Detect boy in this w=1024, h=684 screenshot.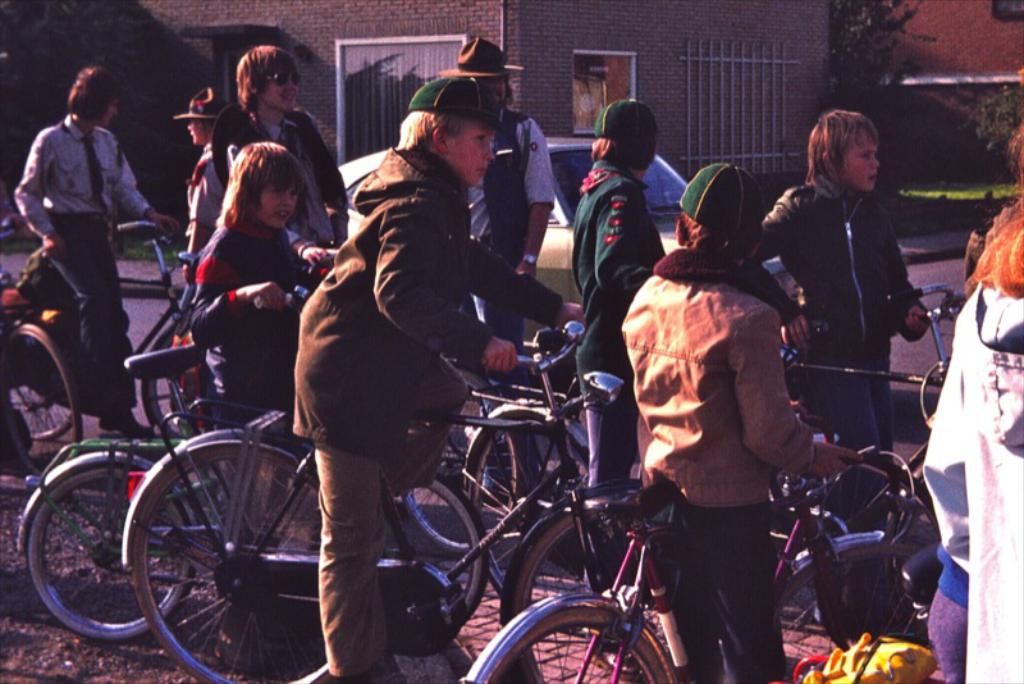
Detection: 562:101:680:588.
